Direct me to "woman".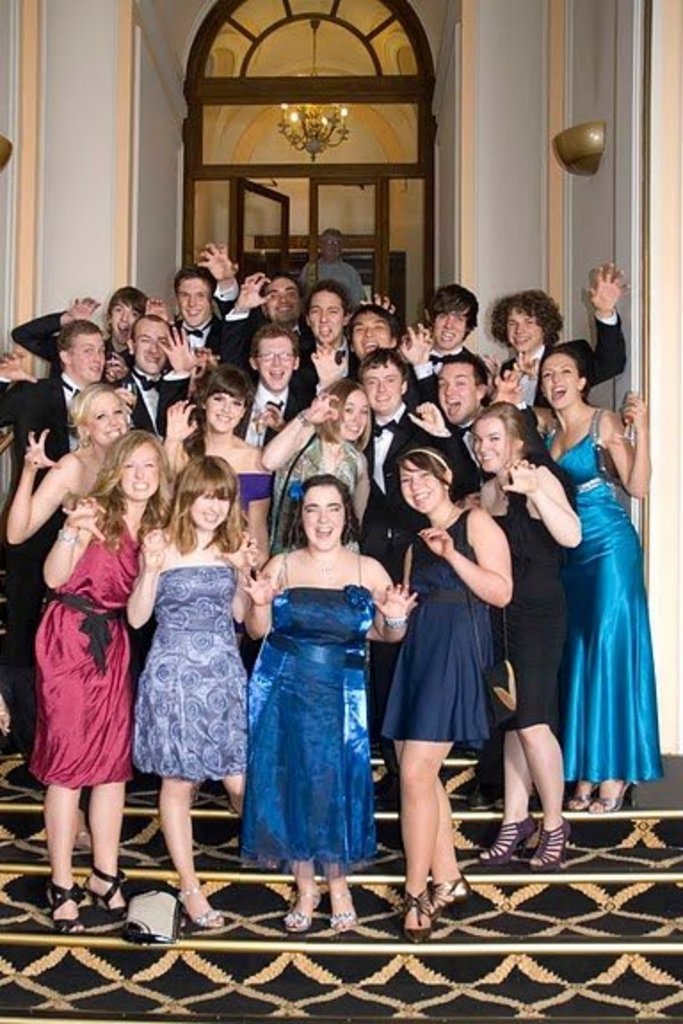
Direction: [left=473, top=398, right=580, bottom=871].
